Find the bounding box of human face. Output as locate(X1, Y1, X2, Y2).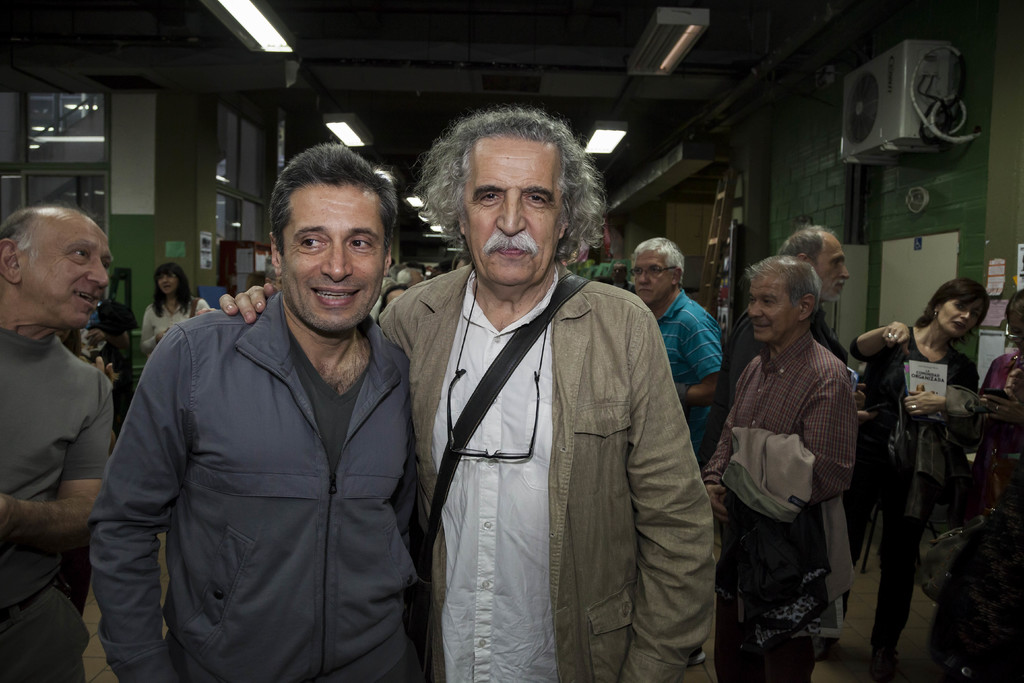
locate(751, 272, 800, 349).
